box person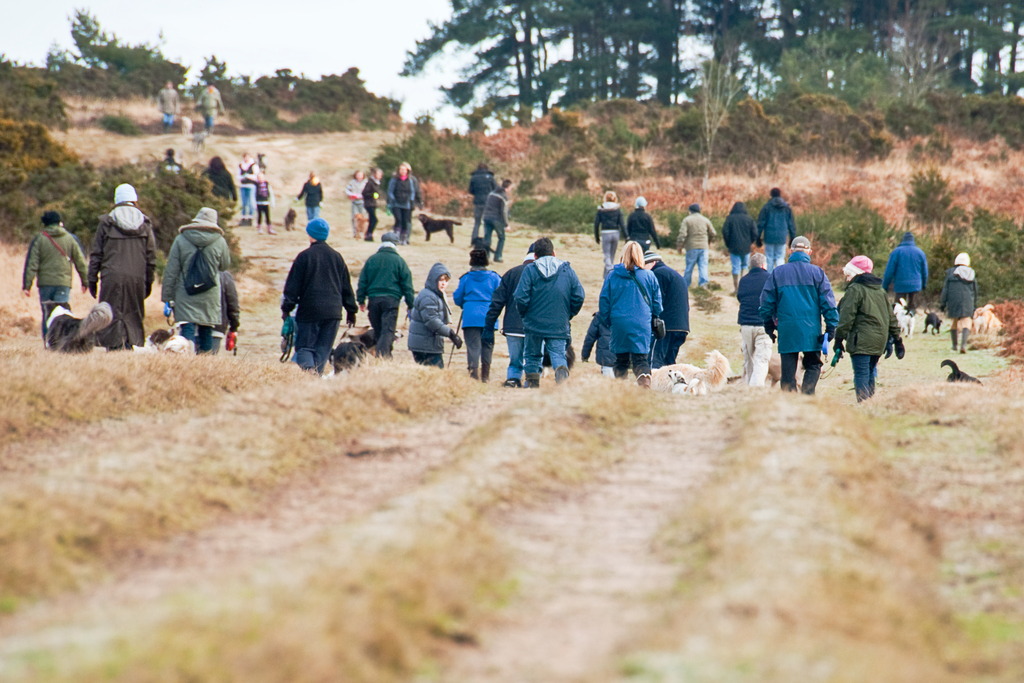
[153,78,177,131]
